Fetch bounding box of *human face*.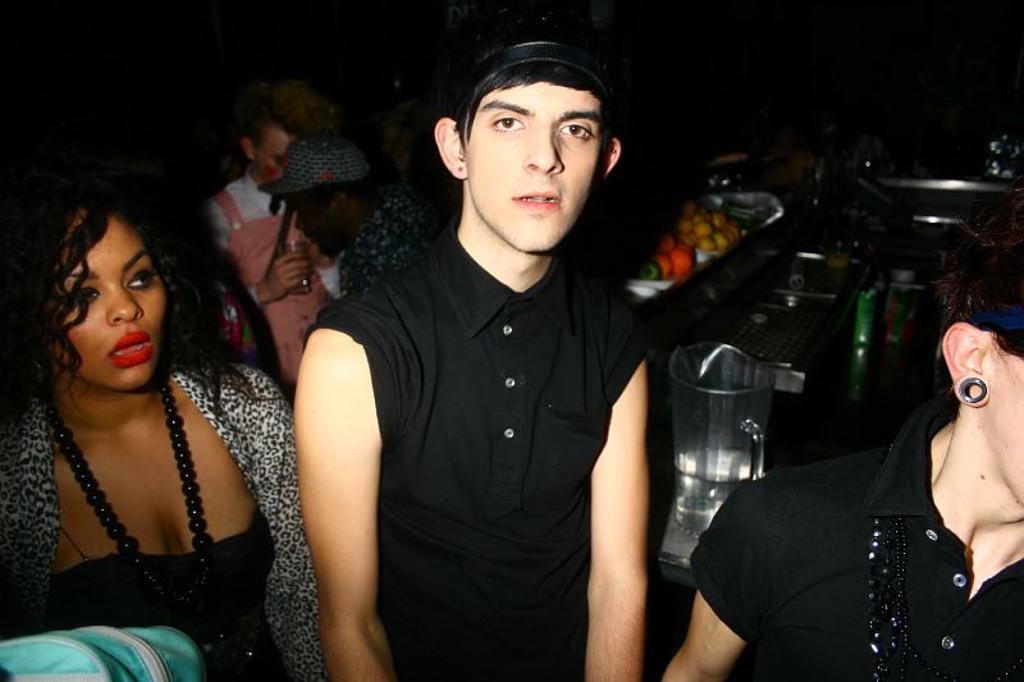
Bbox: box(979, 357, 1023, 507).
